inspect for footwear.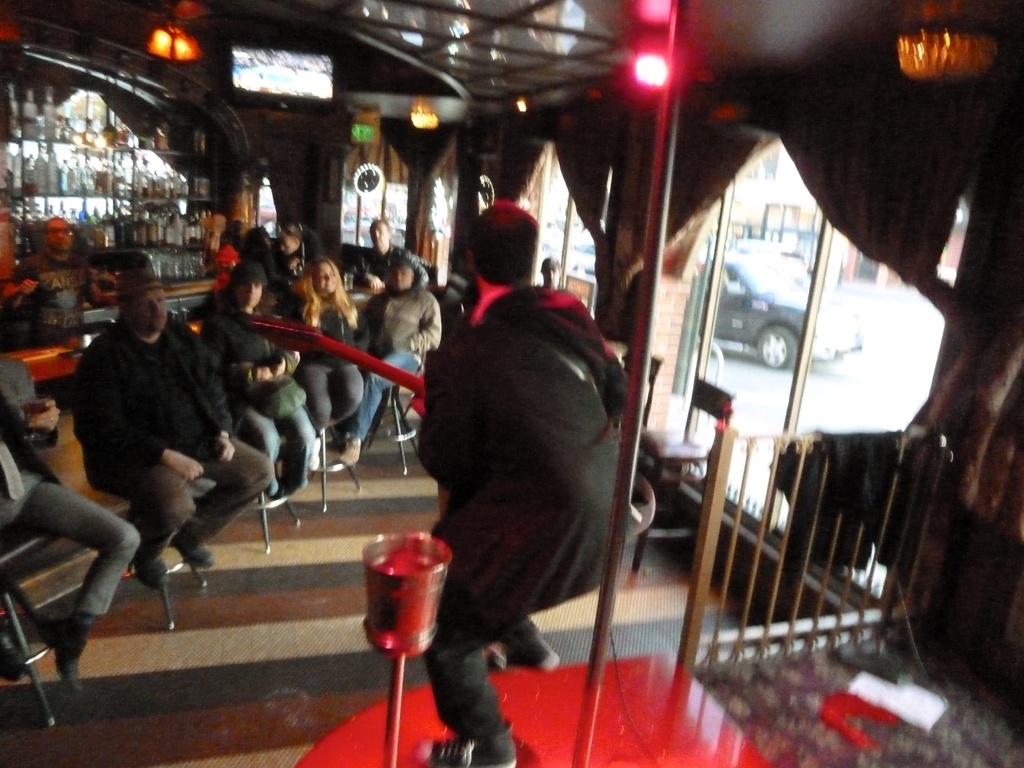
Inspection: (417,732,513,767).
